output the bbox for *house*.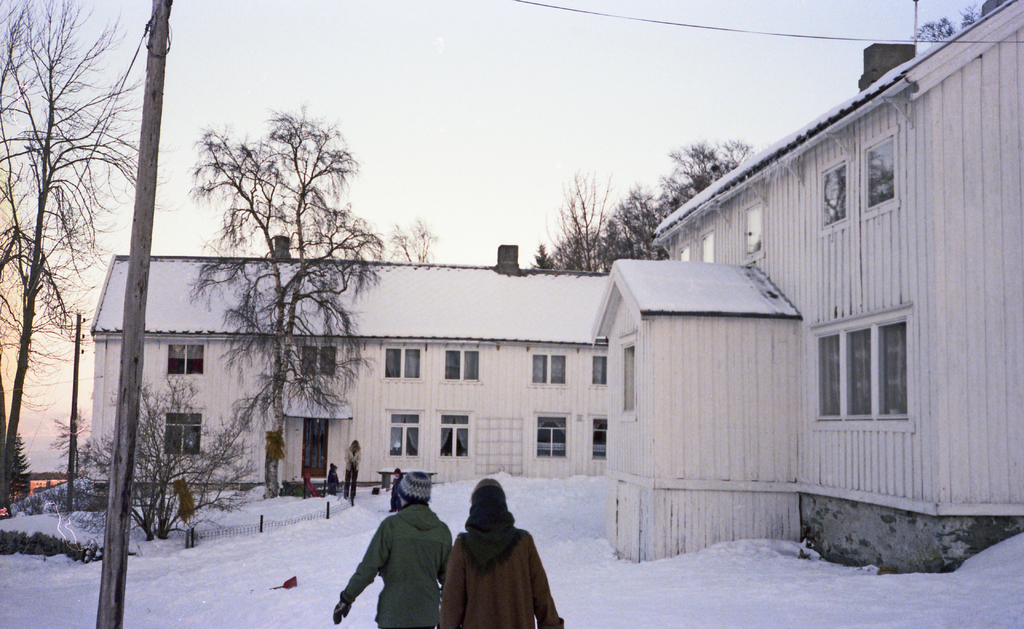
bbox=(142, 50, 947, 581).
